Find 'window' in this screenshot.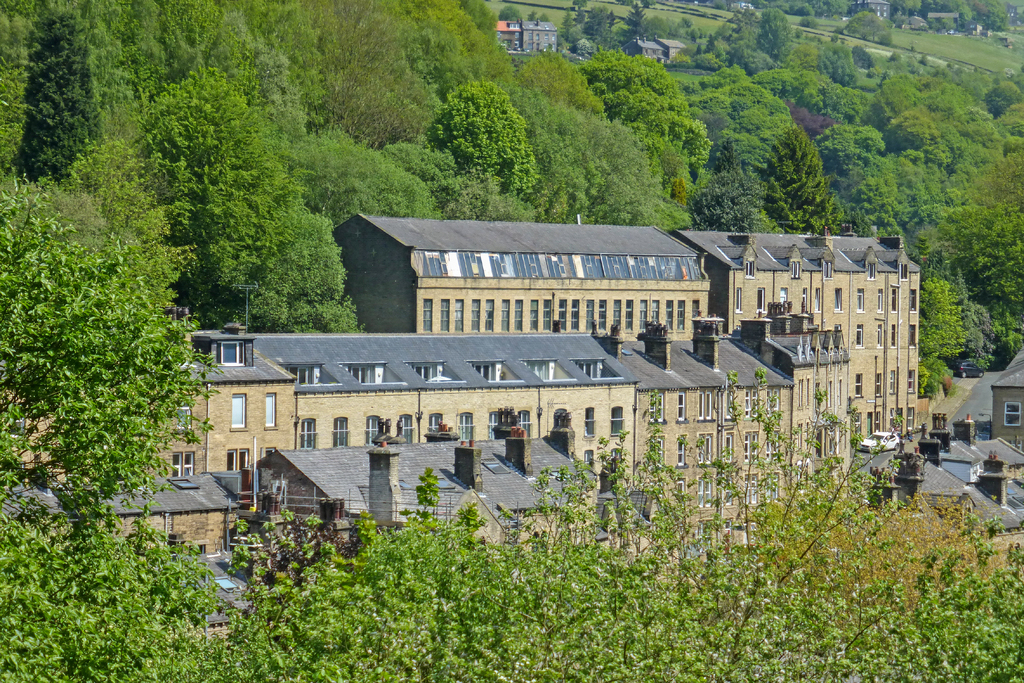
The bounding box for 'window' is box(755, 287, 764, 312).
